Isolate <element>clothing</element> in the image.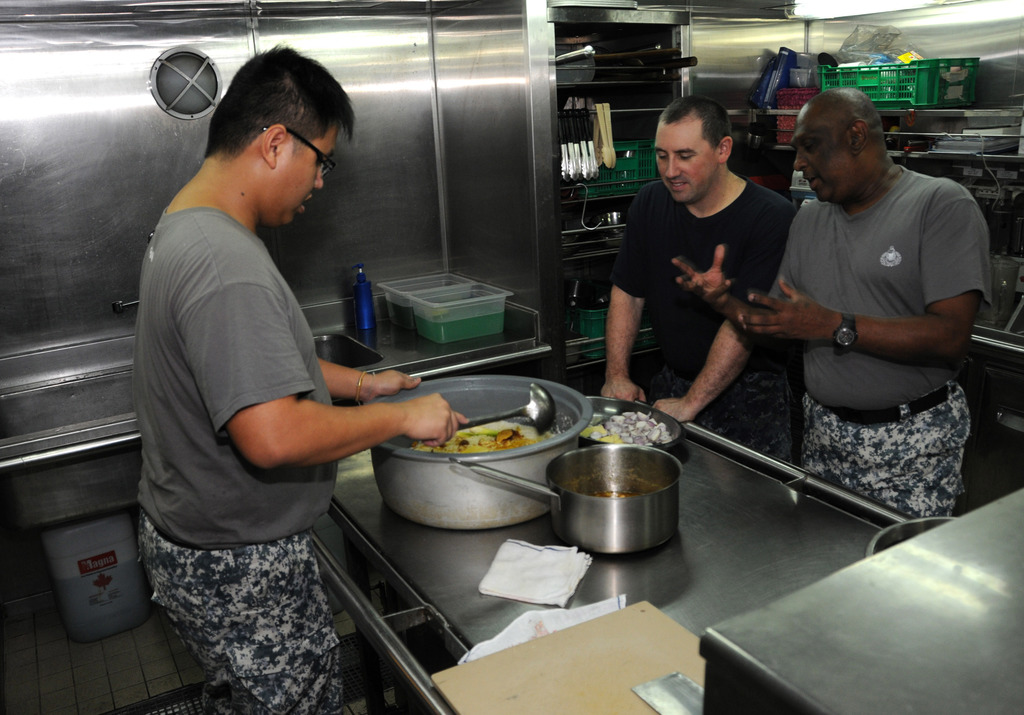
Isolated region: box(643, 367, 794, 461).
